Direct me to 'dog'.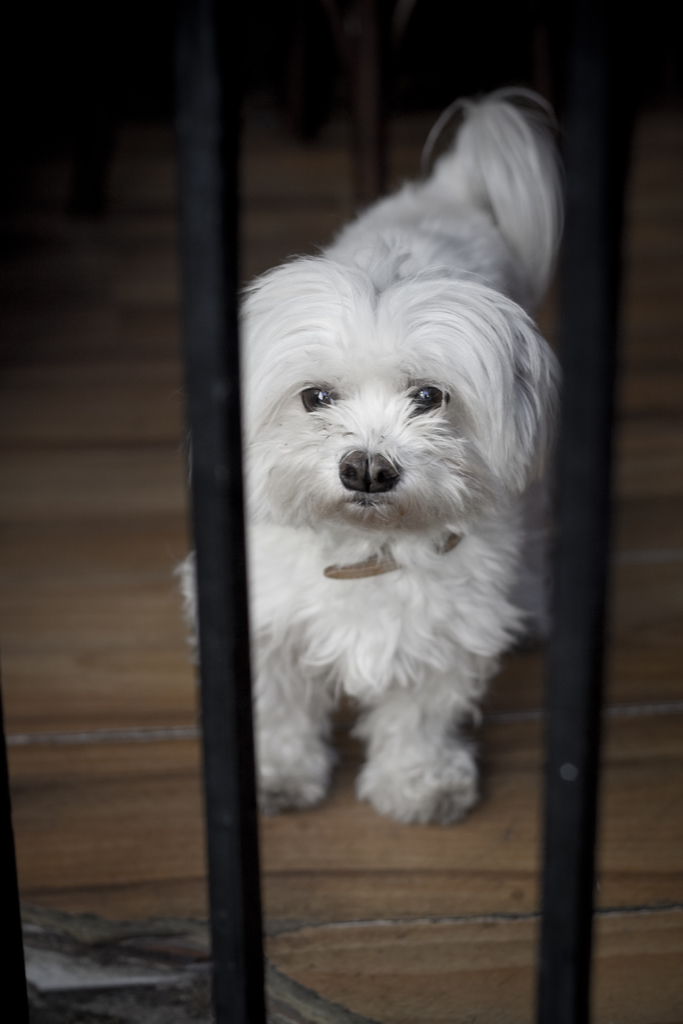
Direction: Rect(178, 88, 568, 833).
